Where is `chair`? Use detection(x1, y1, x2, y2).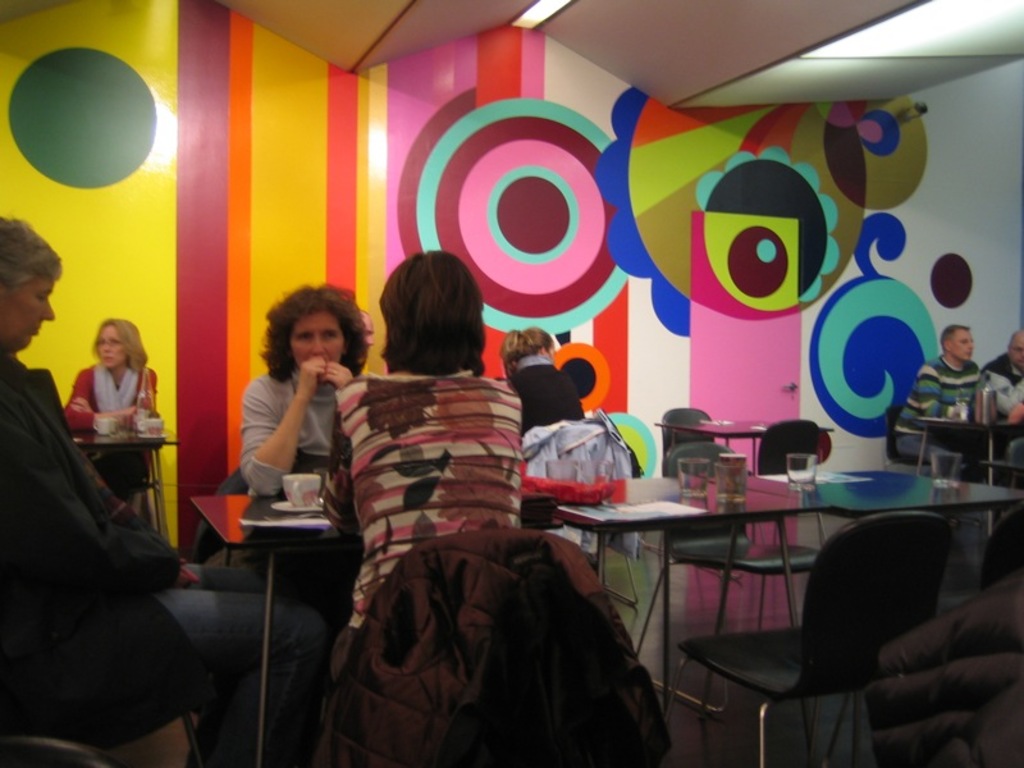
detection(977, 499, 1023, 589).
